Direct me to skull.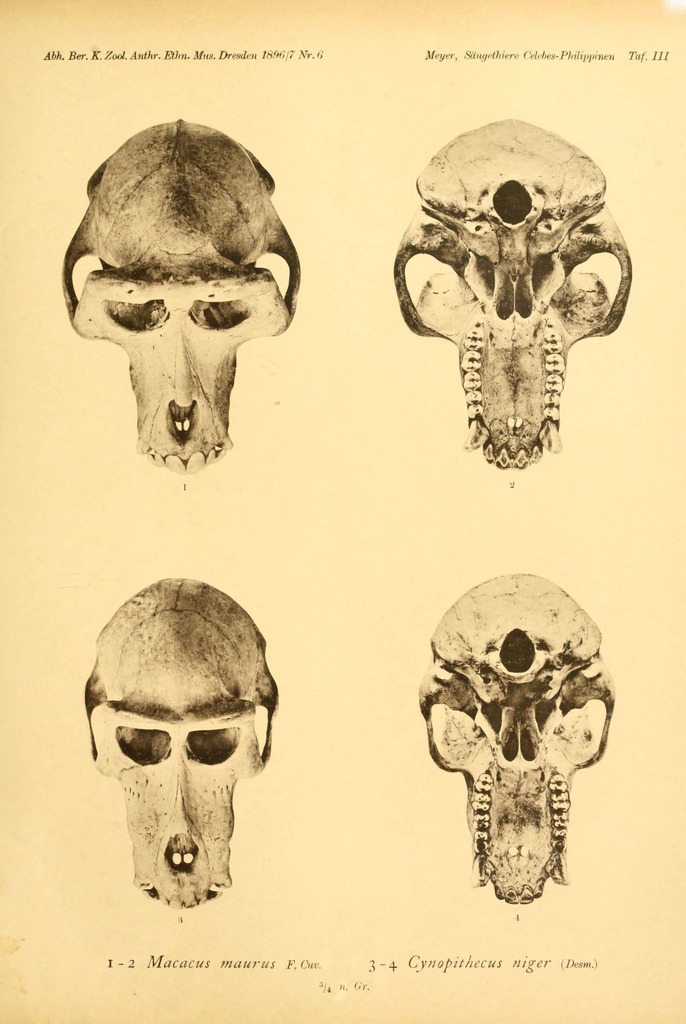
Direction: box=[49, 113, 302, 467].
